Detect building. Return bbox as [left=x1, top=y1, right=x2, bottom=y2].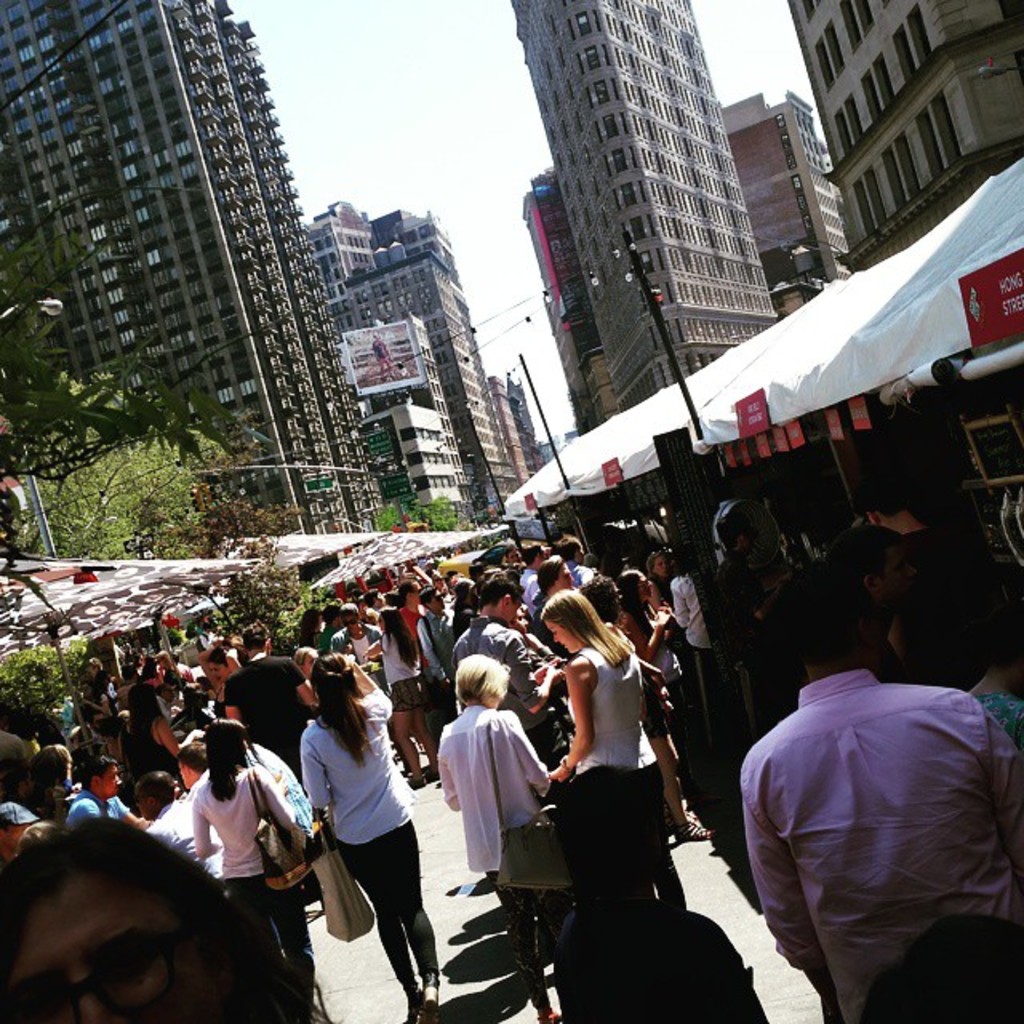
[left=514, top=0, right=779, bottom=411].
